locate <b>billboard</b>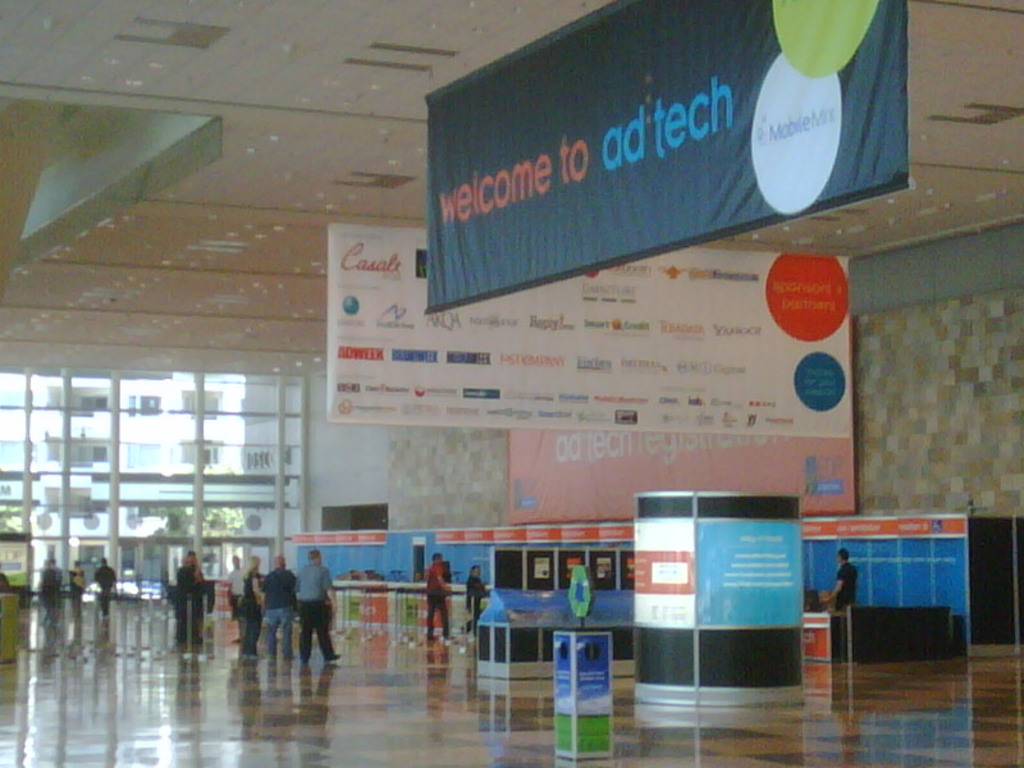
[326,225,855,433]
